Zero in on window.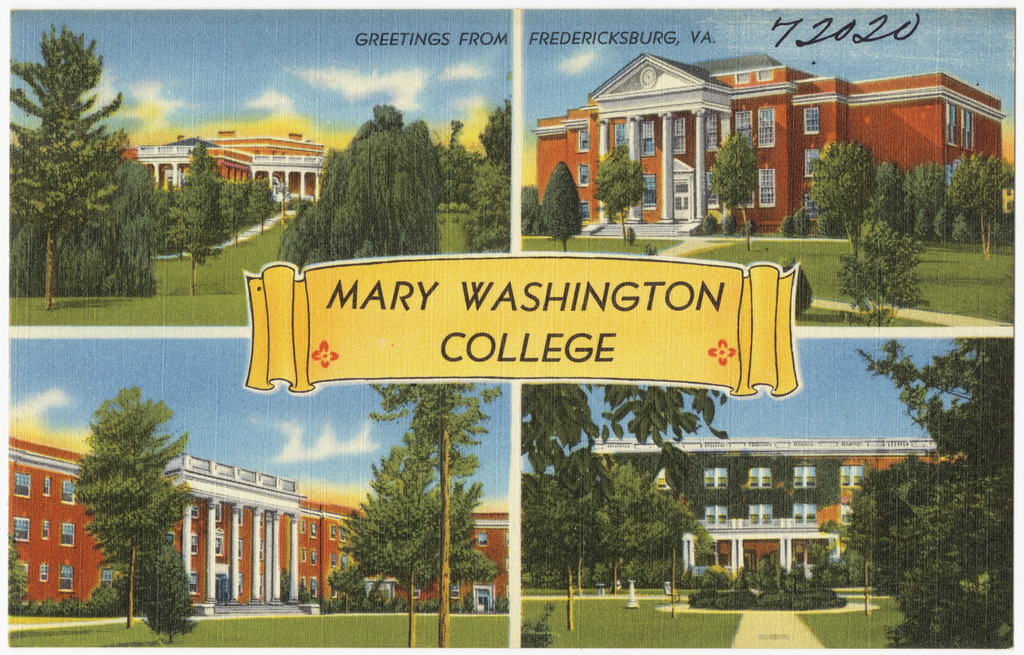
Zeroed in: Rect(449, 579, 460, 600).
